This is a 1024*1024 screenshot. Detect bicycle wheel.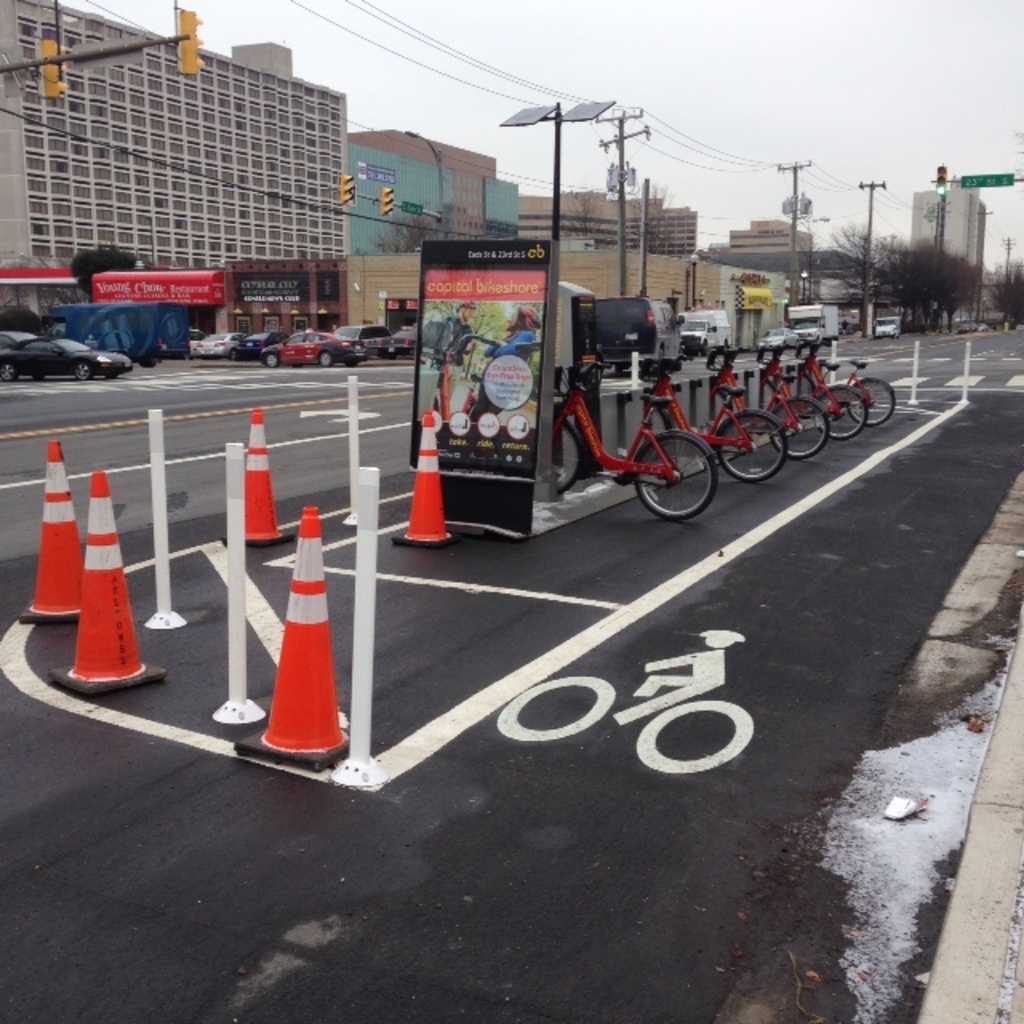
Rect(709, 411, 787, 483).
